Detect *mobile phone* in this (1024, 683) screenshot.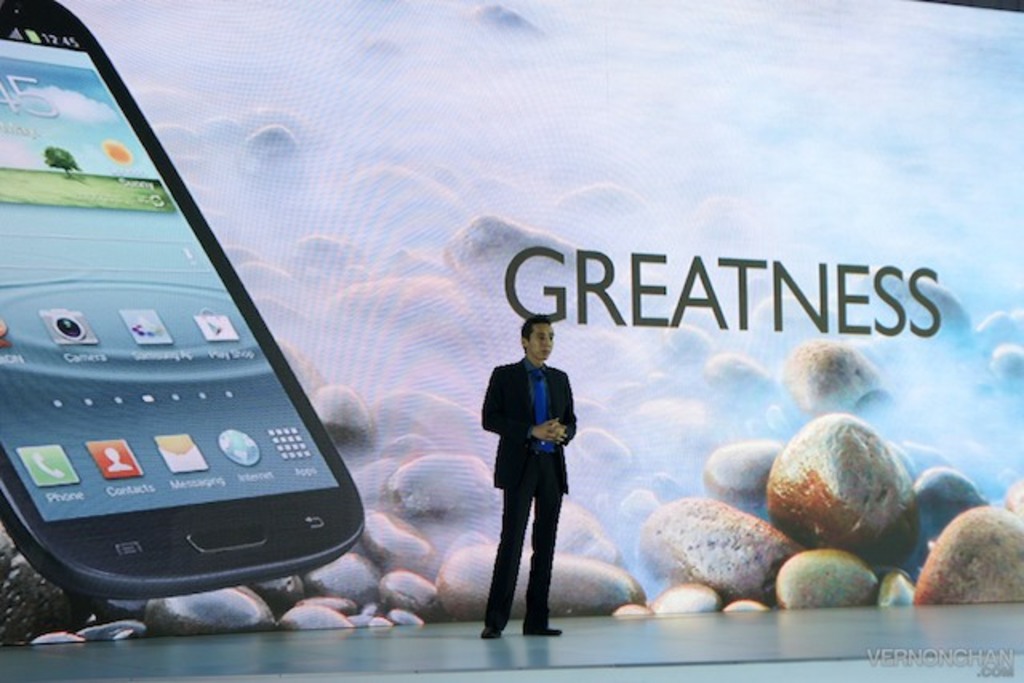
Detection: detection(14, 32, 354, 654).
